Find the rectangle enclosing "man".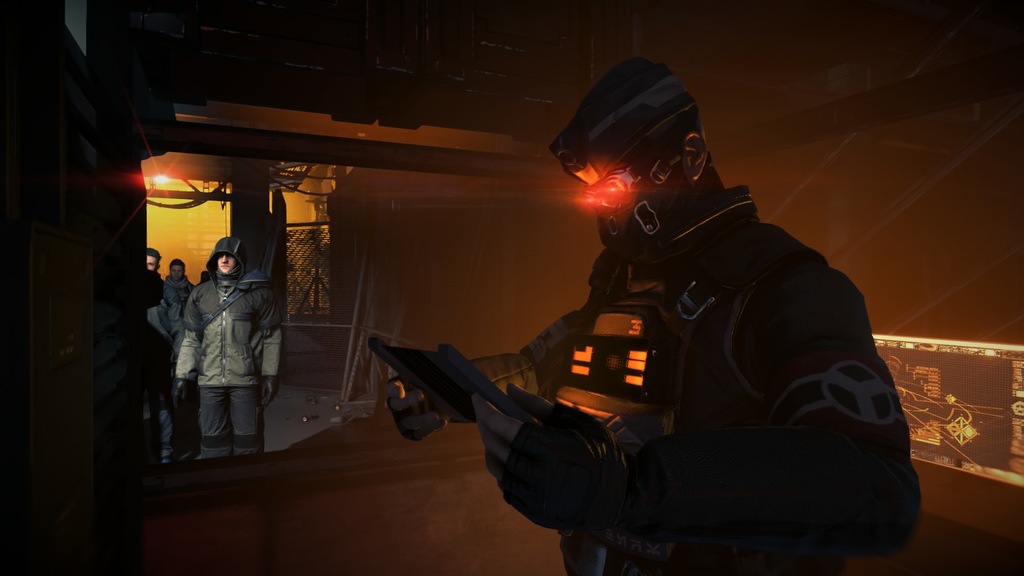
select_region(145, 243, 179, 337).
